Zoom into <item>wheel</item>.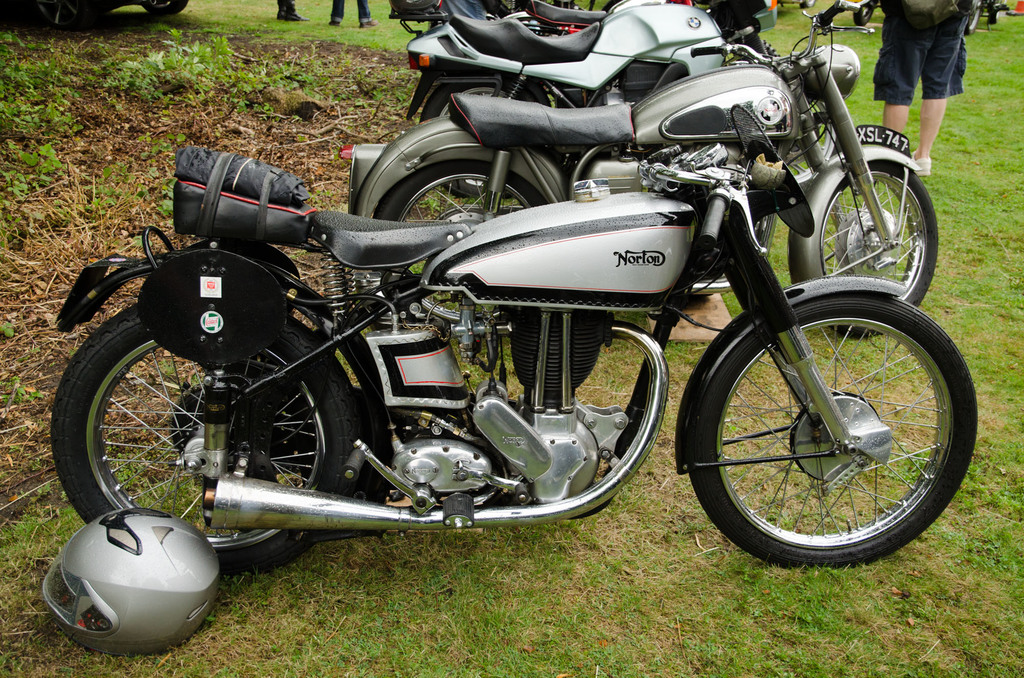
Zoom target: Rect(790, 99, 840, 190).
